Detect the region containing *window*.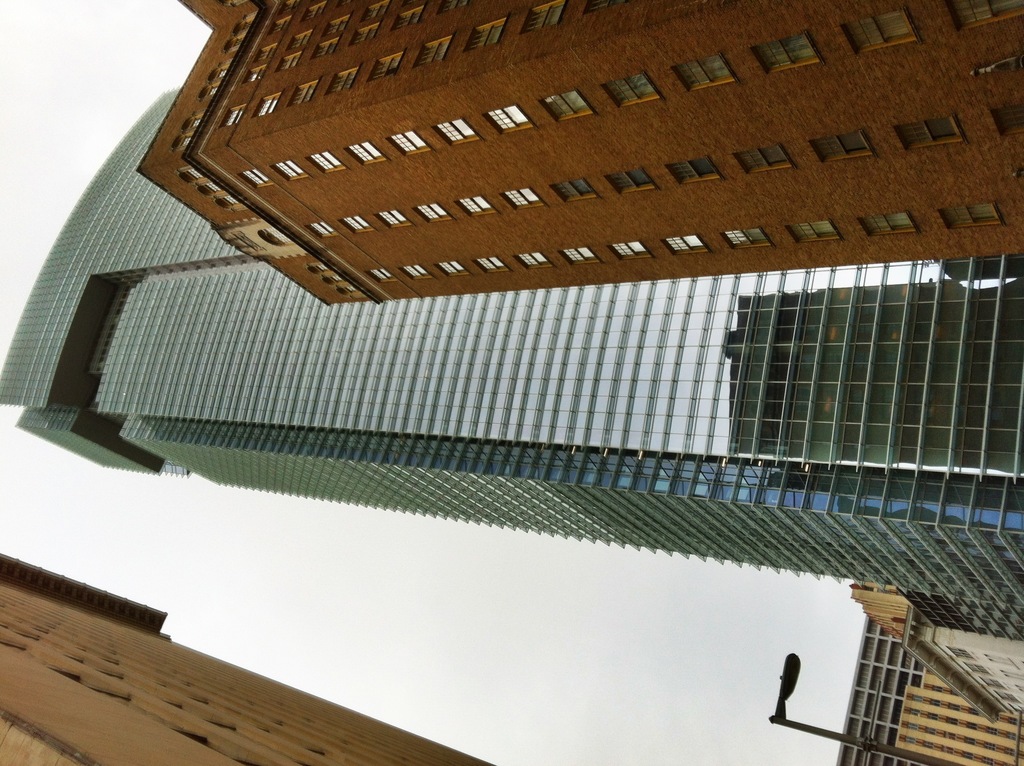
crop(222, 107, 241, 124).
